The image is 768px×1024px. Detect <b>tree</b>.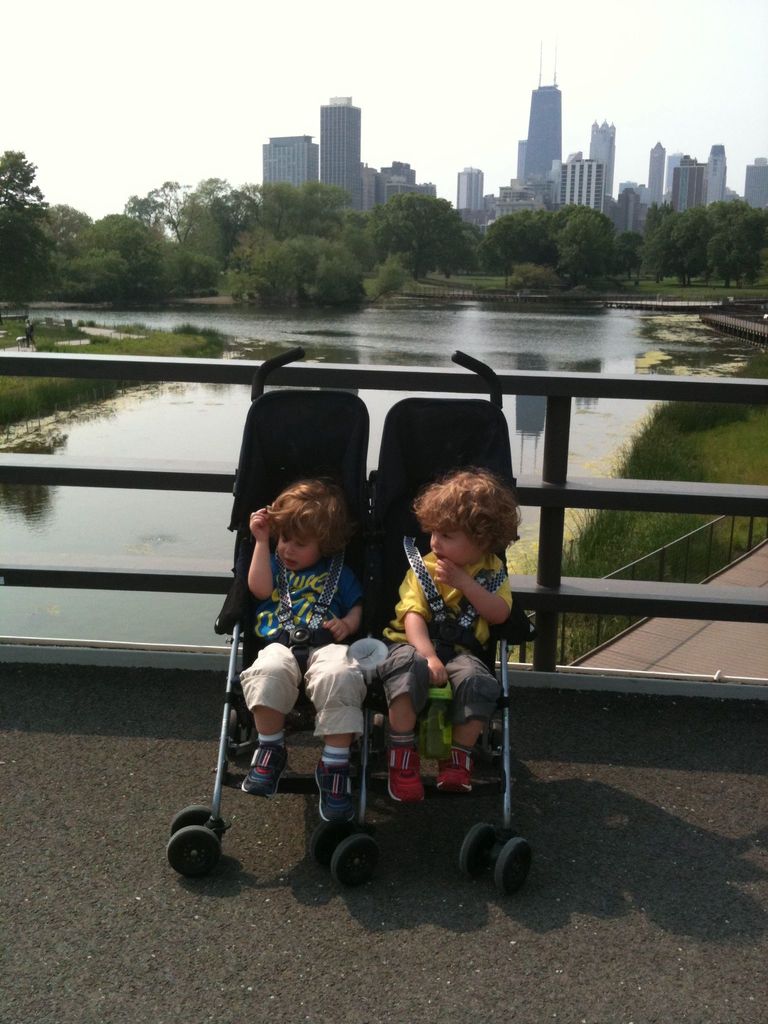
Detection: [467, 201, 548, 282].
